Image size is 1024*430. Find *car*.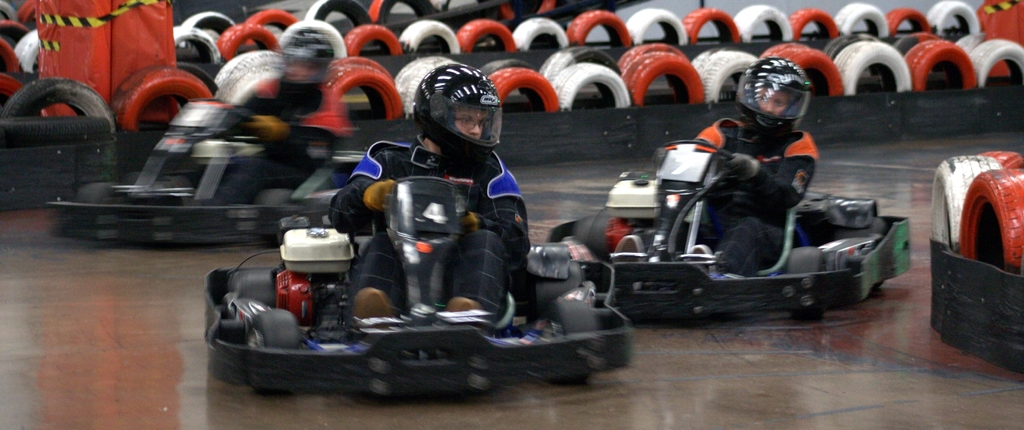
bbox=(205, 177, 634, 401).
